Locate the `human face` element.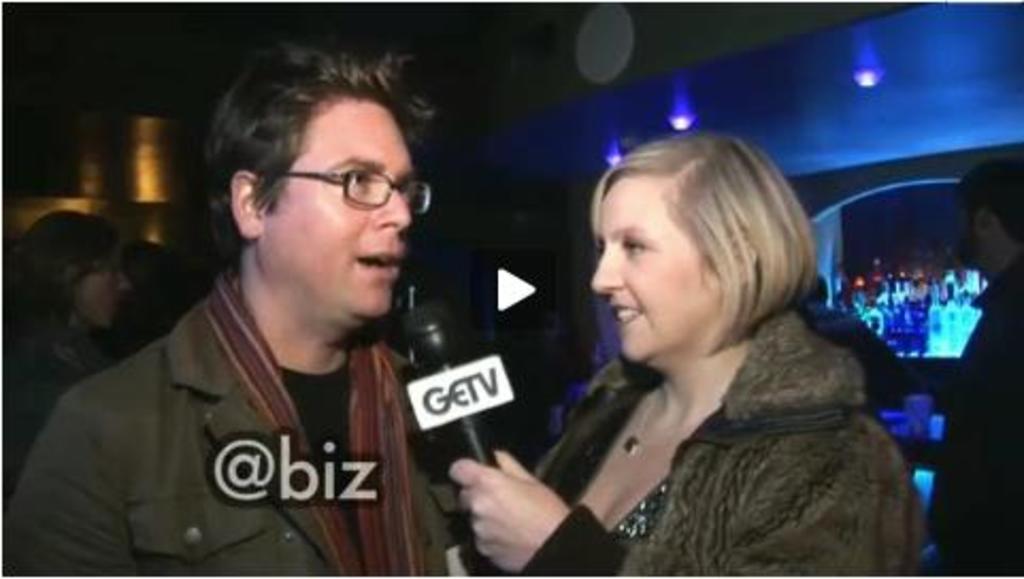
Element bbox: [x1=264, y1=89, x2=417, y2=341].
